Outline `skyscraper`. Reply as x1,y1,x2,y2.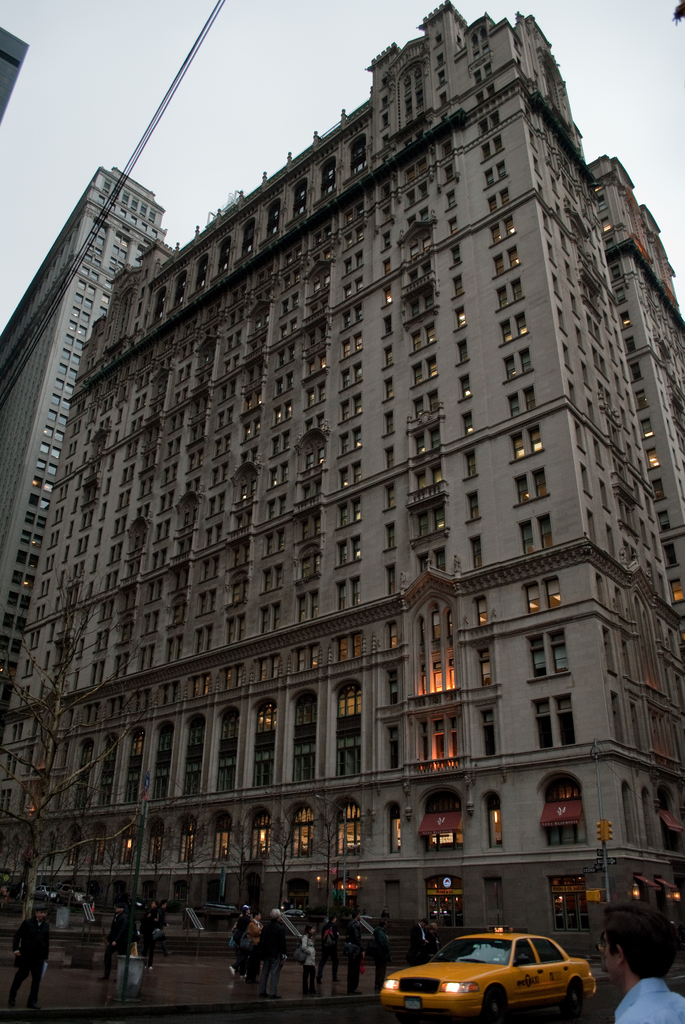
0,164,175,729.
